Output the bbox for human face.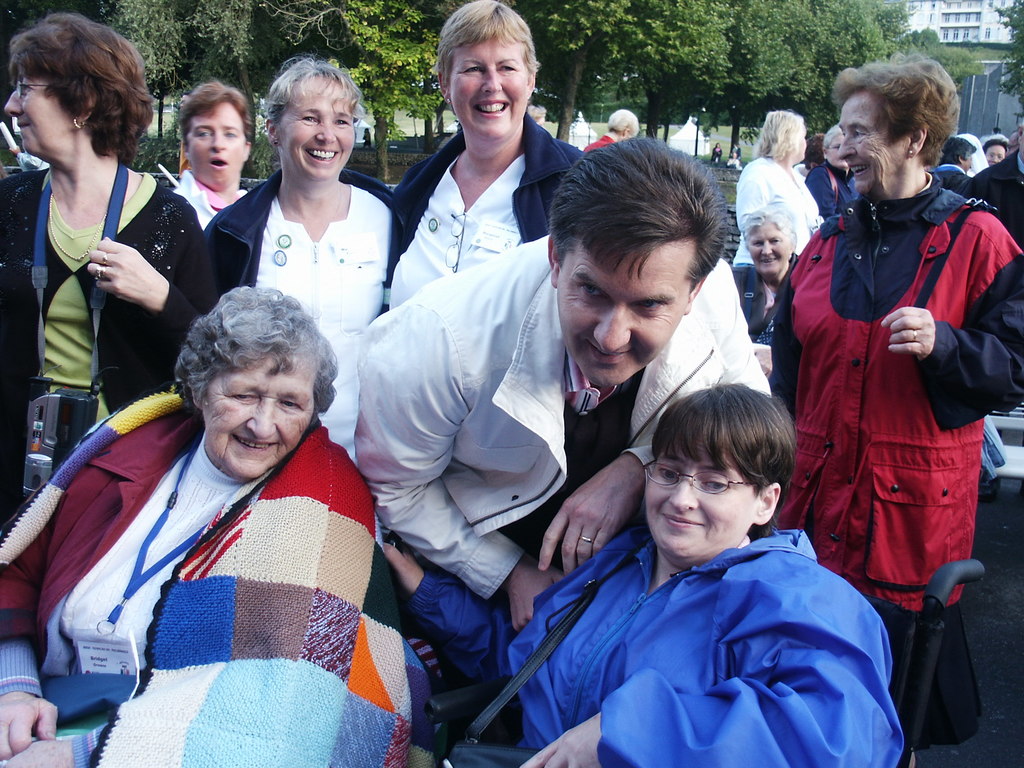
[186, 104, 244, 180].
